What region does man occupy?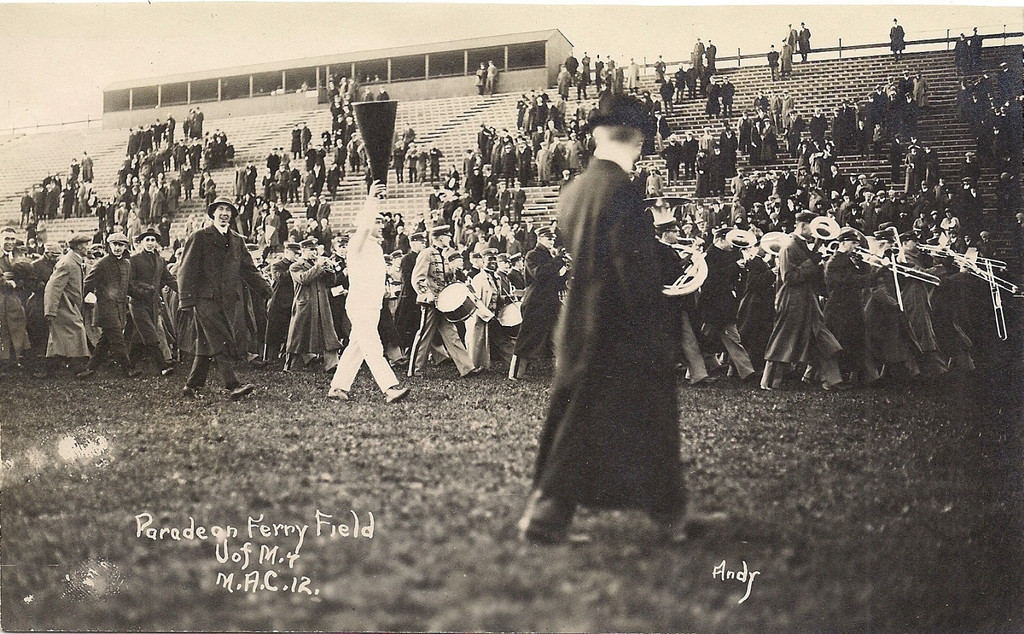
822 225 890 383.
